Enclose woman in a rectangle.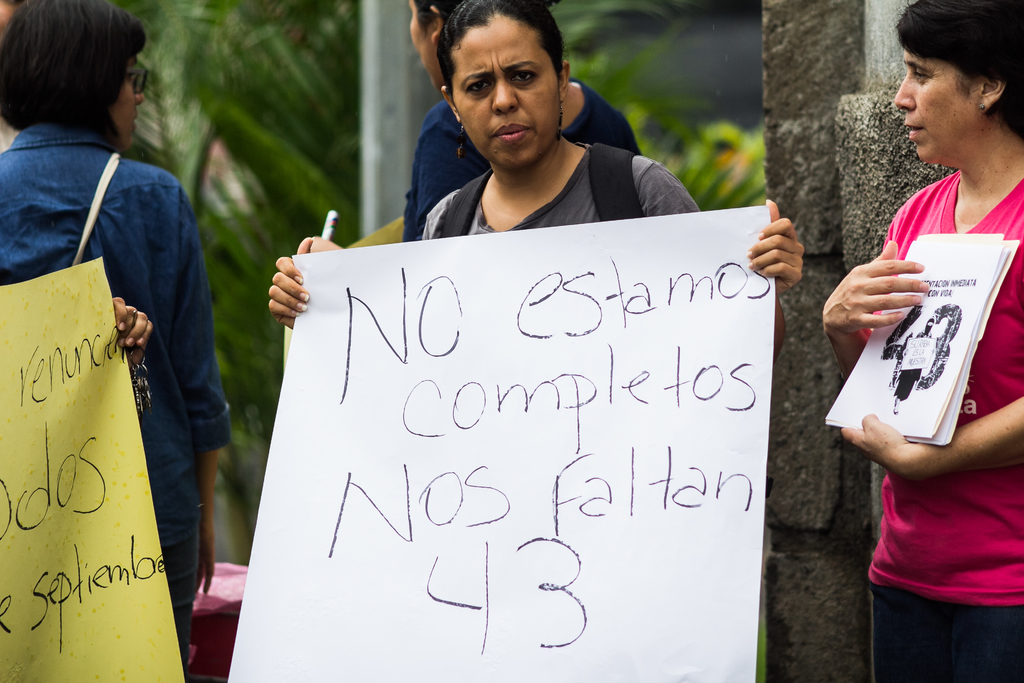
[822,0,1023,682].
